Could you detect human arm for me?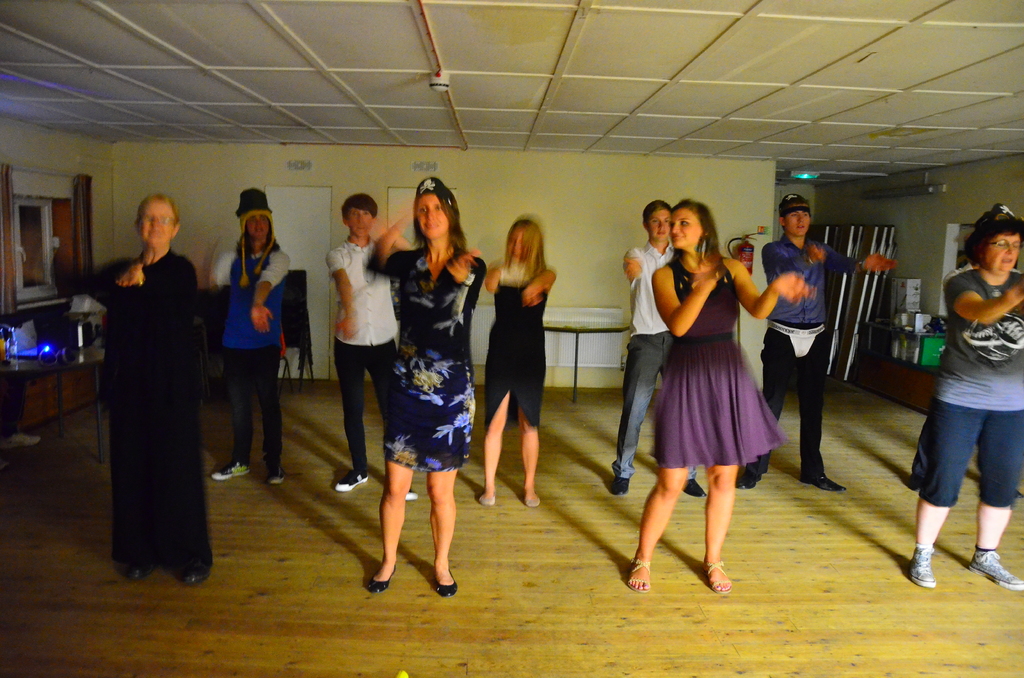
Detection result: x1=101 y1=259 x2=142 y2=331.
